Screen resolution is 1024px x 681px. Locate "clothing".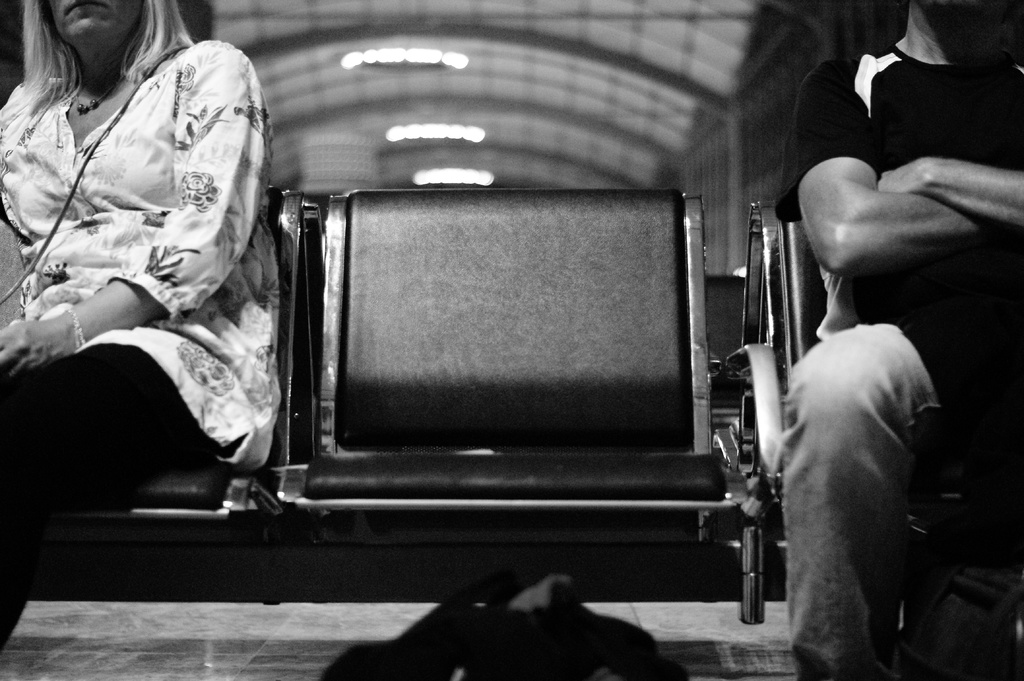
bbox=(7, 15, 289, 435).
